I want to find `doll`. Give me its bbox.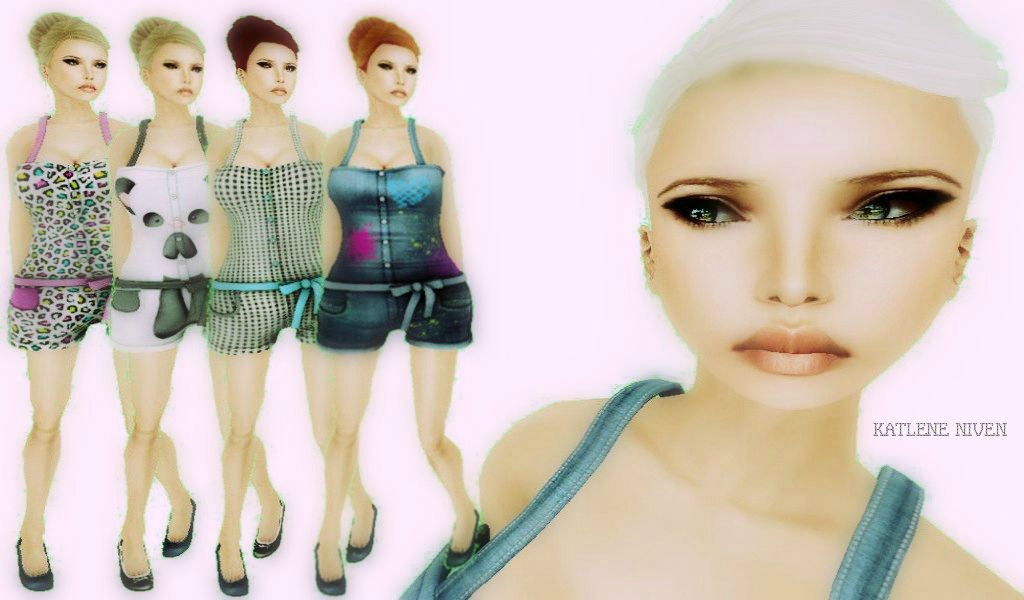
(7,0,139,553).
